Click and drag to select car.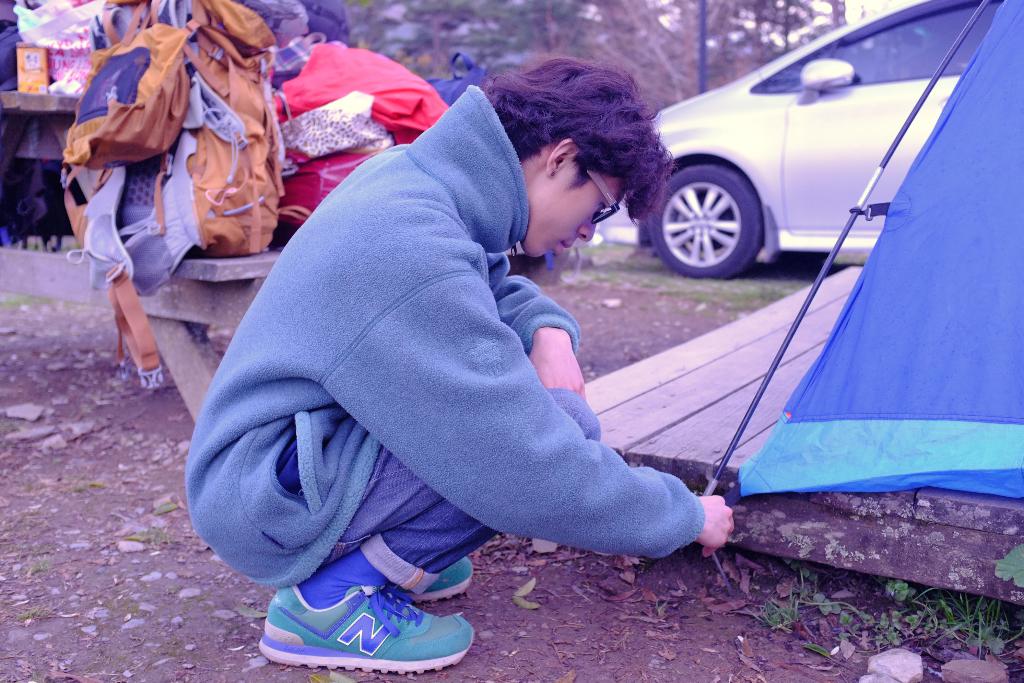
Selection: Rect(648, 0, 1007, 274).
